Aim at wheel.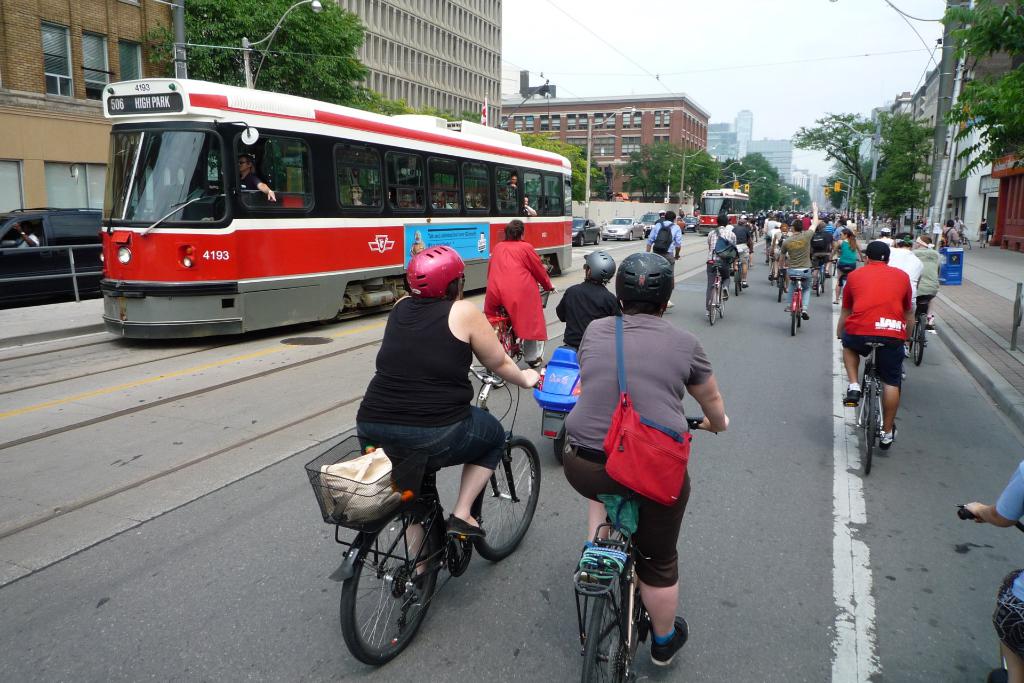
Aimed at box(554, 438, 564, 466).
